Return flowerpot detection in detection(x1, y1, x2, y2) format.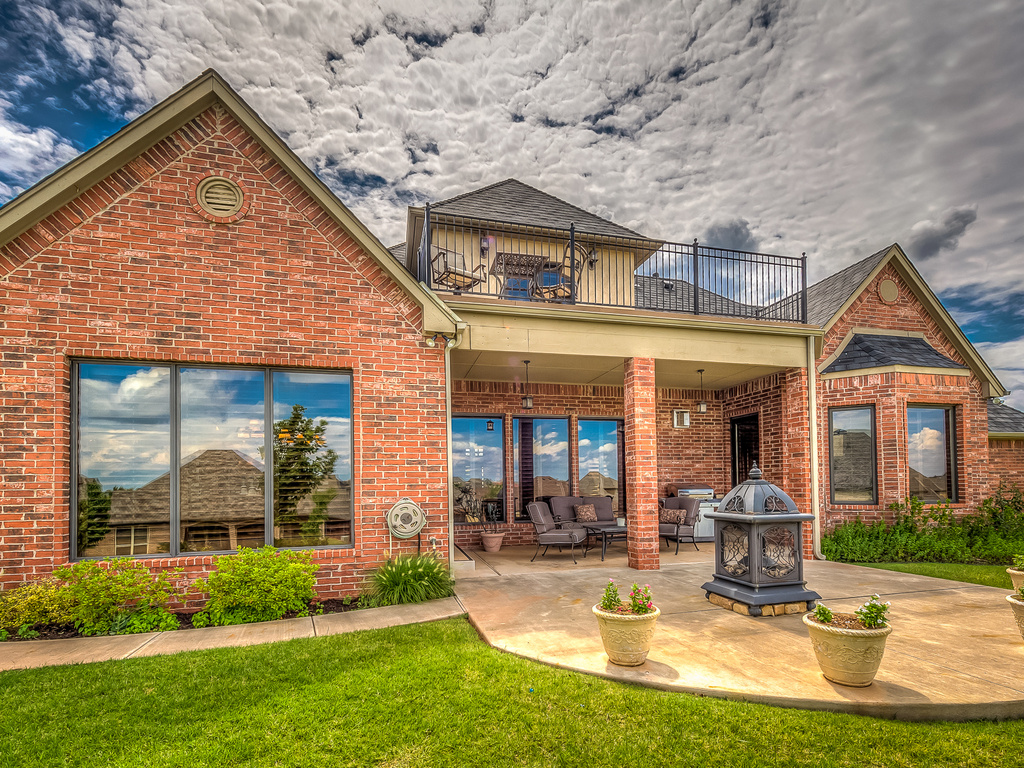
detection(481, 533, 504, 553).
